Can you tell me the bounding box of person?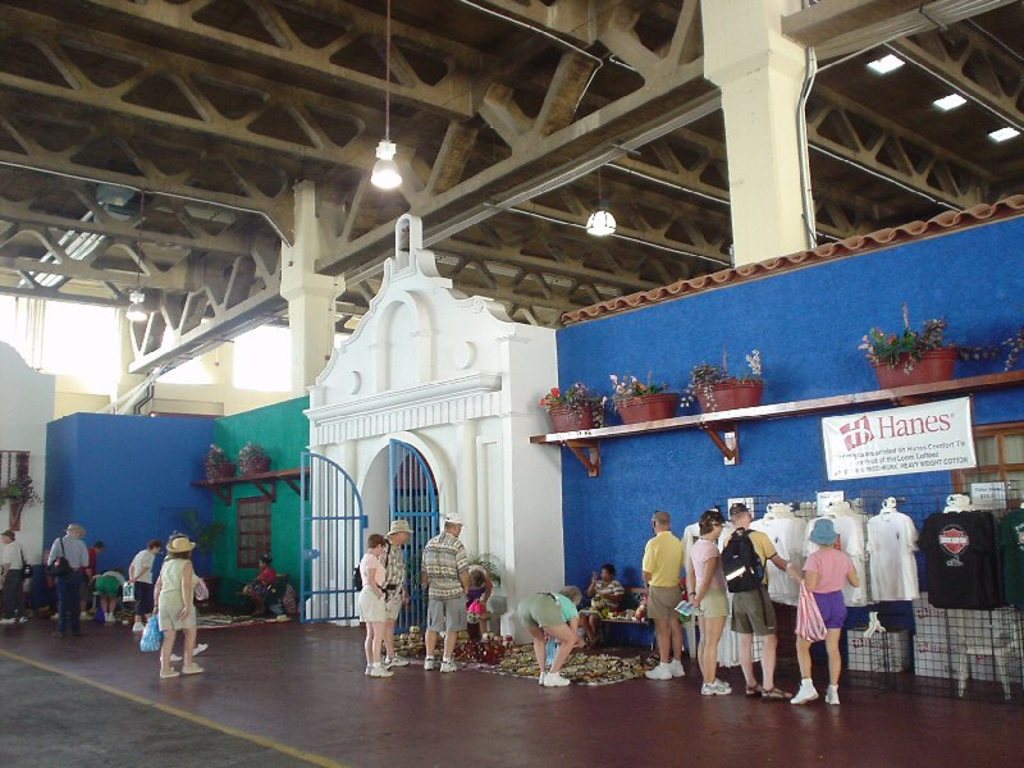
{"left": 381, "top": 526, "right": 408, "bottom": 664}.
